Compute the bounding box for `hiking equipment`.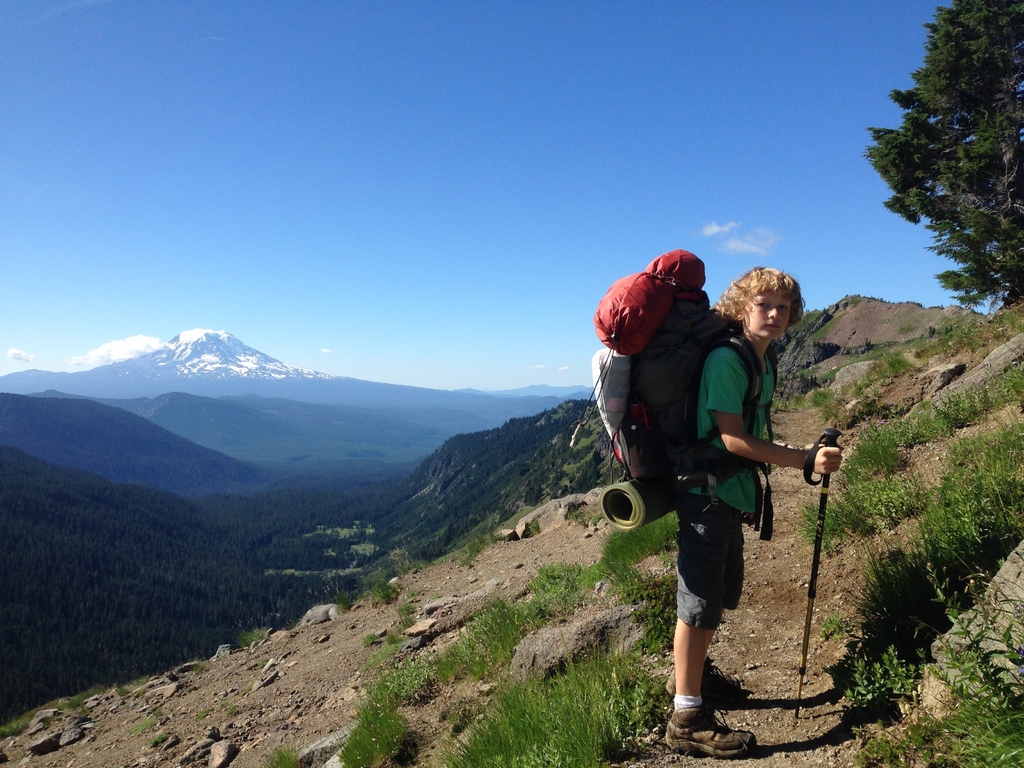
box=[567, 244, 781, 542].
